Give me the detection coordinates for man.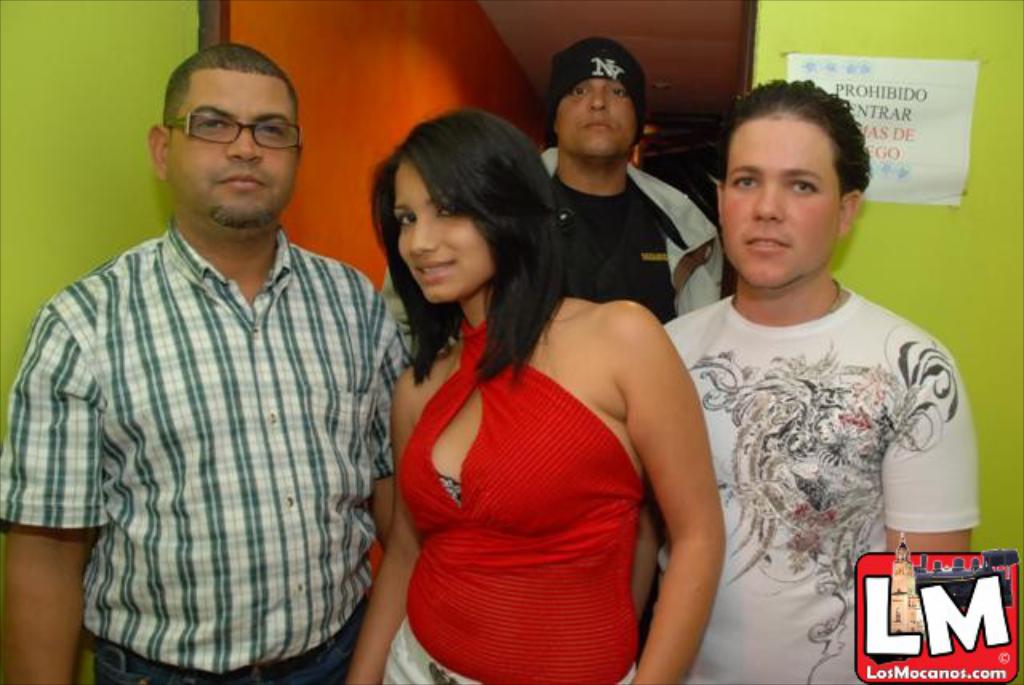
539 34 722 330.
